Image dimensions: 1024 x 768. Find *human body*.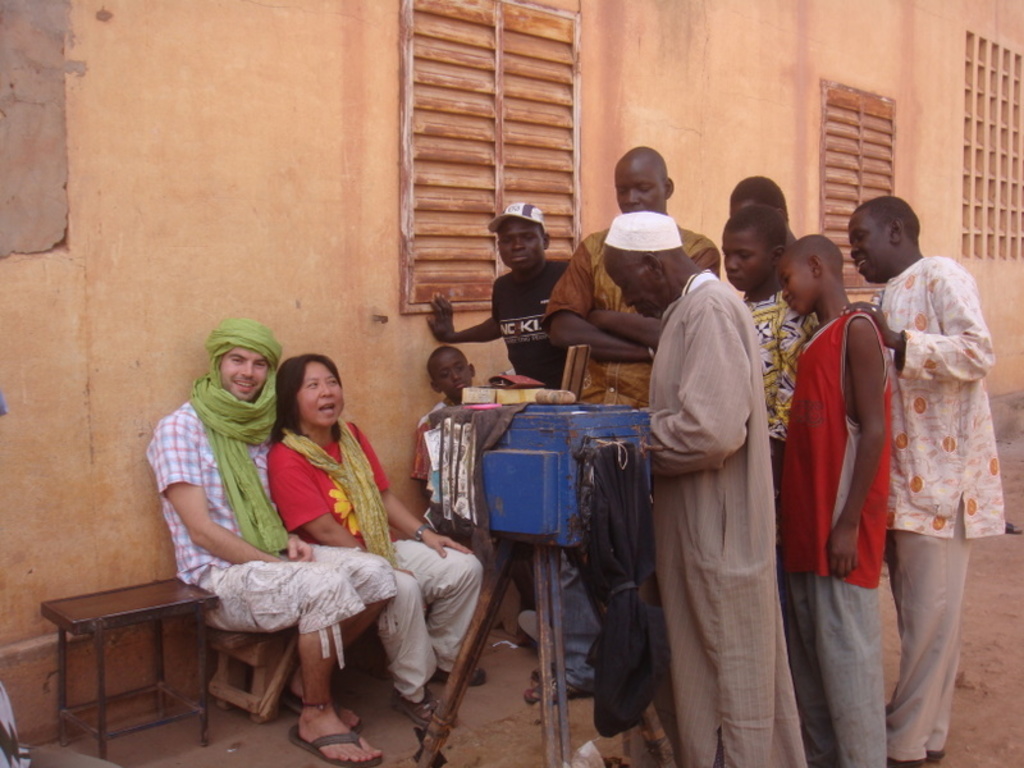
bbox=[424, 346, 476, 413].
